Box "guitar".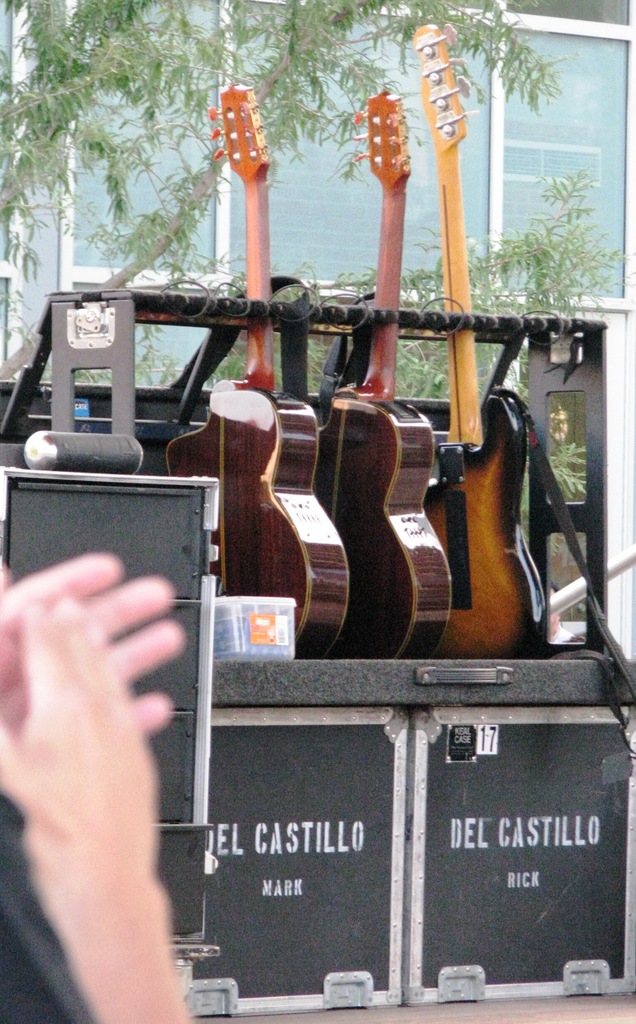
BBox(166, 80, 358, 655).
